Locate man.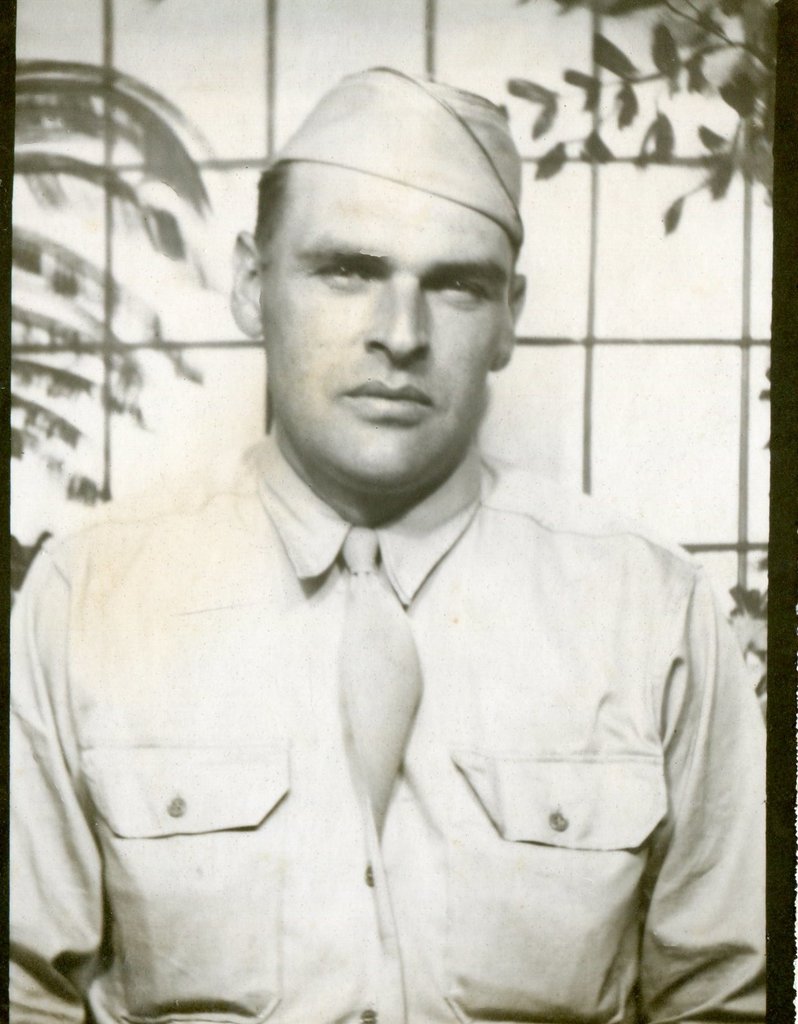
Bounding box: 35 85 750 1023.
